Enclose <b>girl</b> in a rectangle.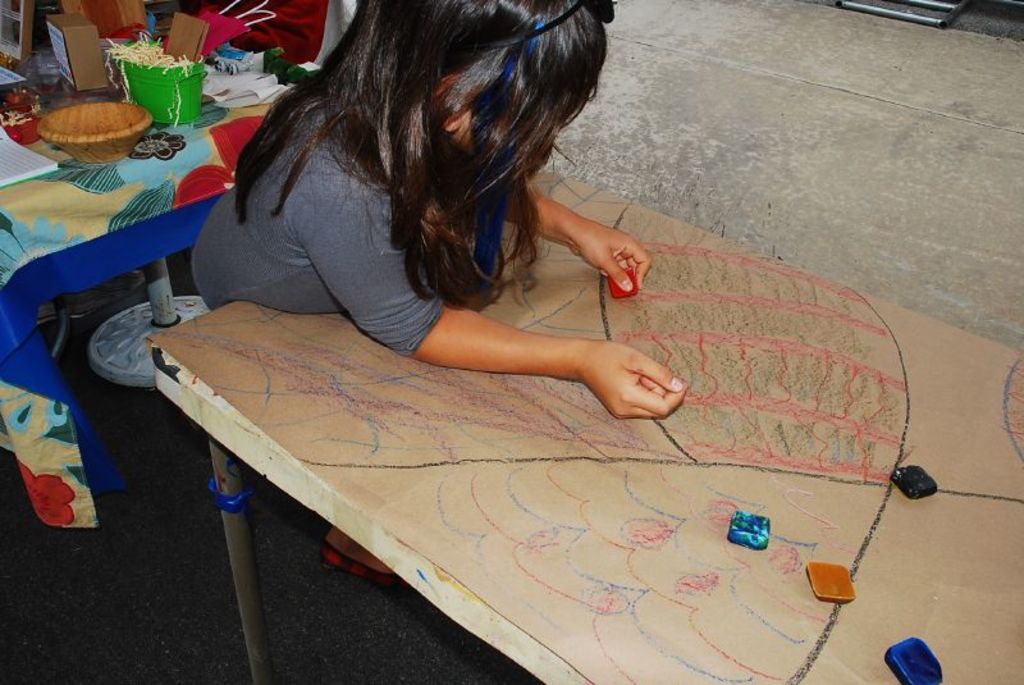
(x1=192, y1=1, x2=690, y2=590).
